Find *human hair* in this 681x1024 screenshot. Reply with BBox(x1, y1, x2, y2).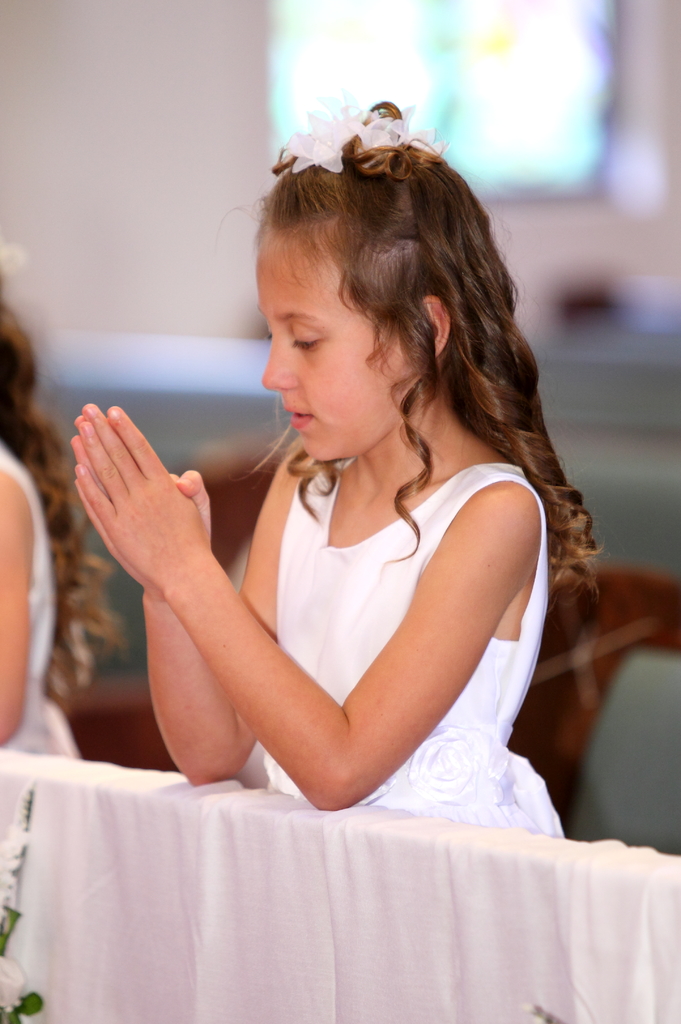
BBox(234, 110, 543, 507).
